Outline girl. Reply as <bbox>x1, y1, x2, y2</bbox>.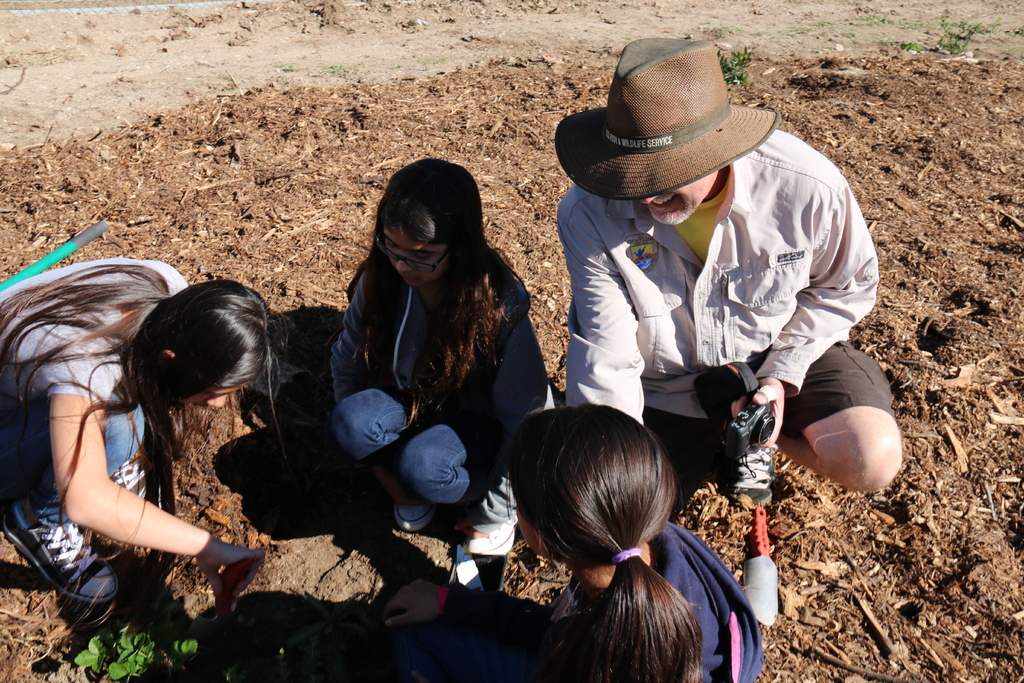
<bbox>0, 224, 305, 598</bbox>.
